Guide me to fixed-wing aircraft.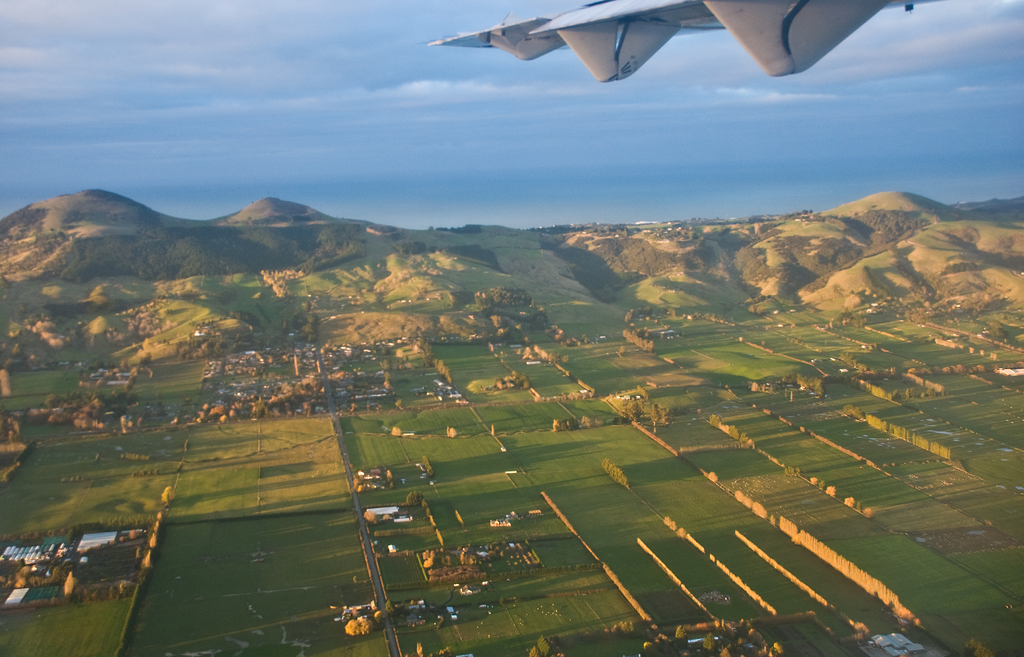
Guidance: Rect(420, 0, 954, 85).
